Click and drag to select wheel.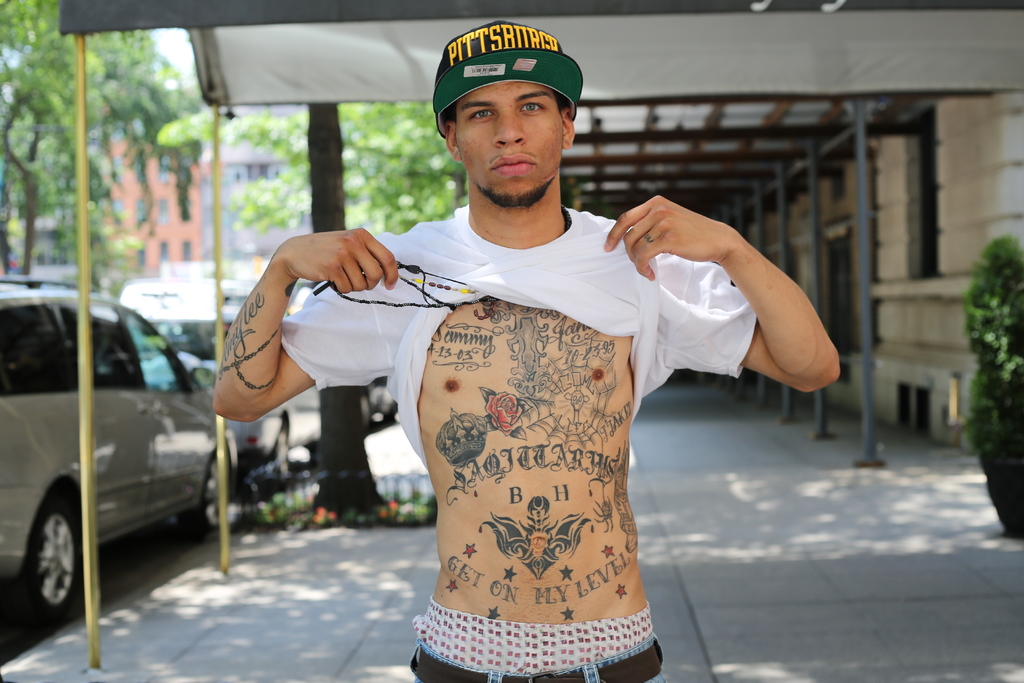
Selection: locate(10, 472, 88, 643).
